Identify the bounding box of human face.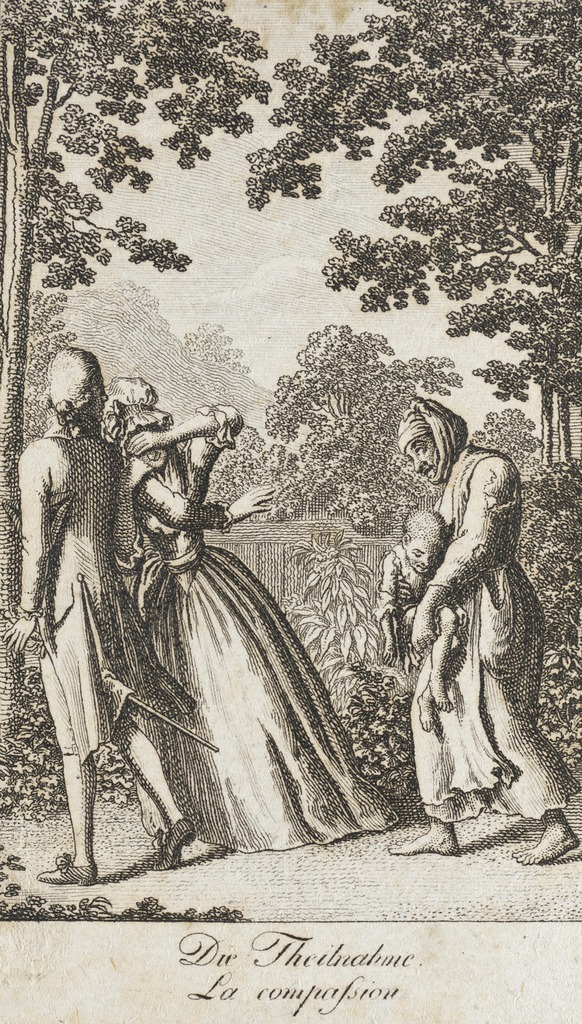
box=[400, 422, 441, 485].
